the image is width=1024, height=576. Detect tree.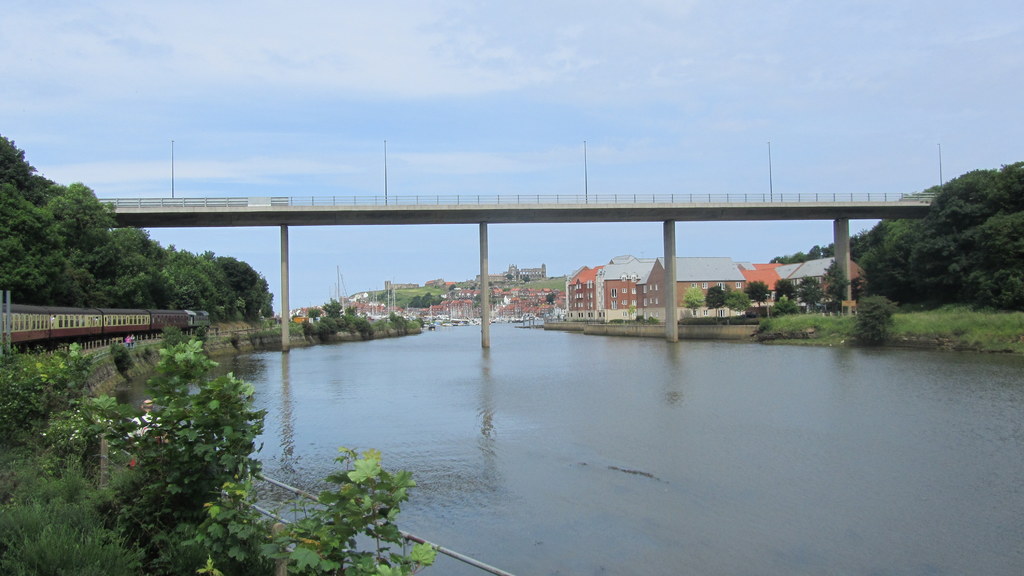
Detection: bbox=(112, 341, 134, 376).
